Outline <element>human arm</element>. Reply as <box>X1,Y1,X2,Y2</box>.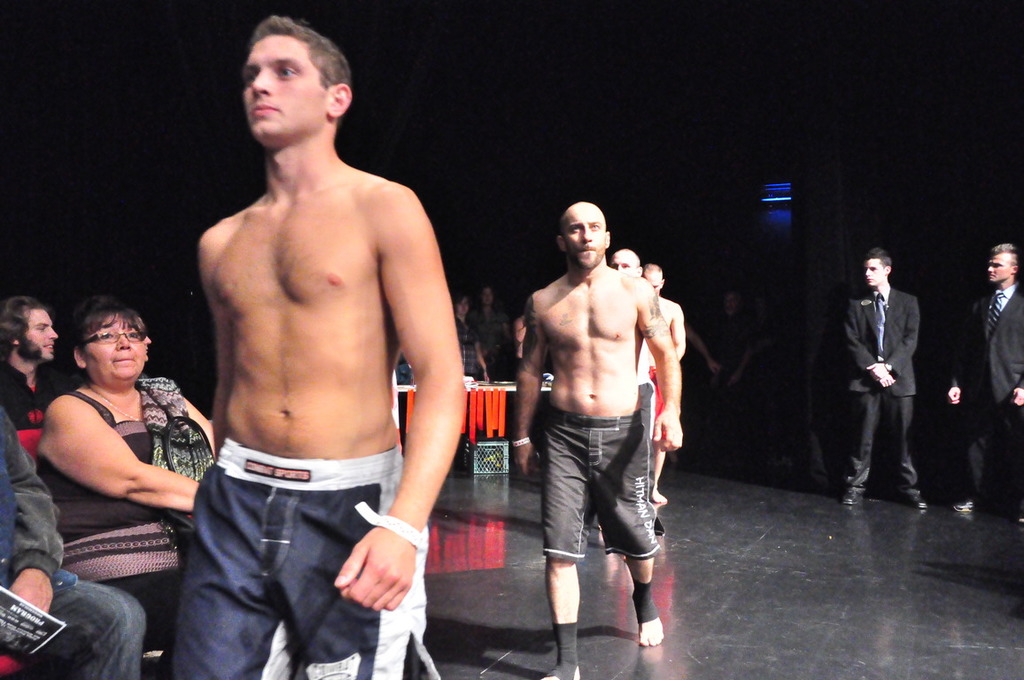
<box>44,387,196,536</box>.
